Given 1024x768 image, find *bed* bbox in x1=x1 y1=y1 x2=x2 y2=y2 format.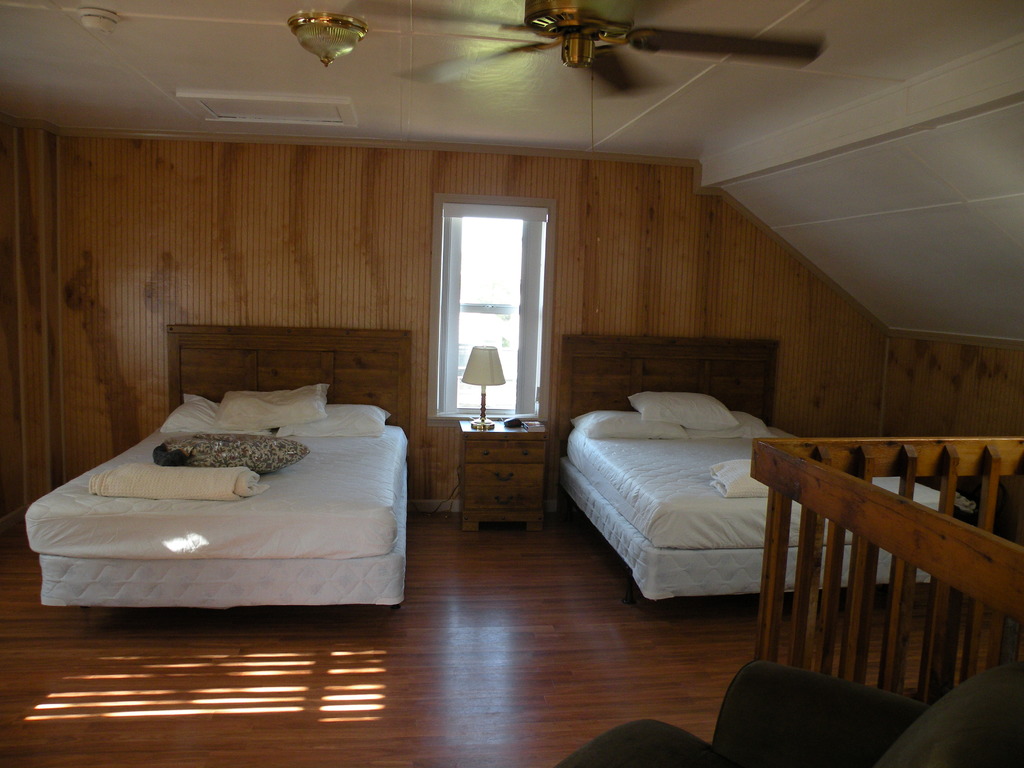
x1=20 y1=319 x2=420 y2=610.
